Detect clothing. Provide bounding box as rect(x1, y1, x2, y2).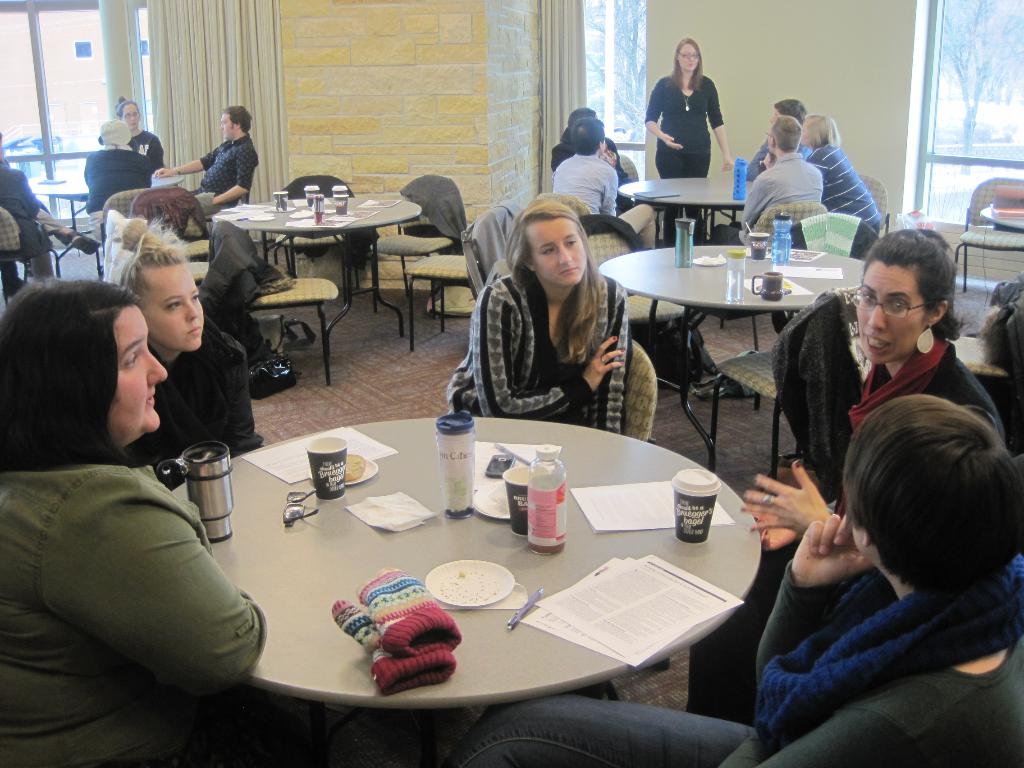
rect(129, 131, 163, 175).
